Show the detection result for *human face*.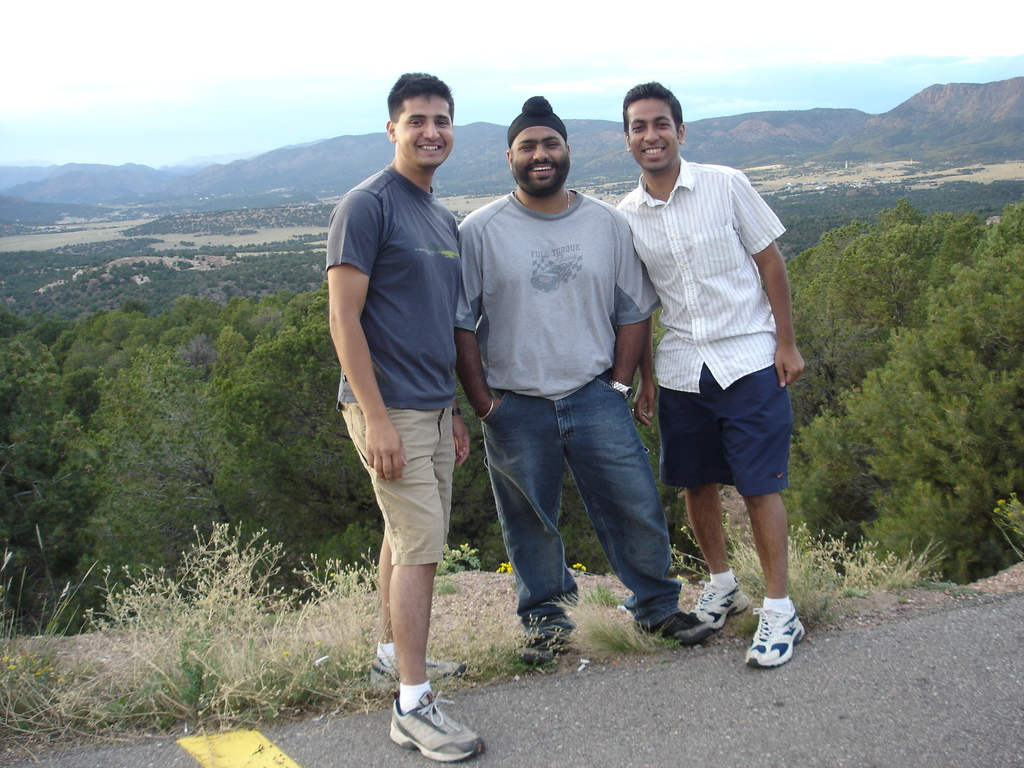
rect(391, 98, 456, 168).
